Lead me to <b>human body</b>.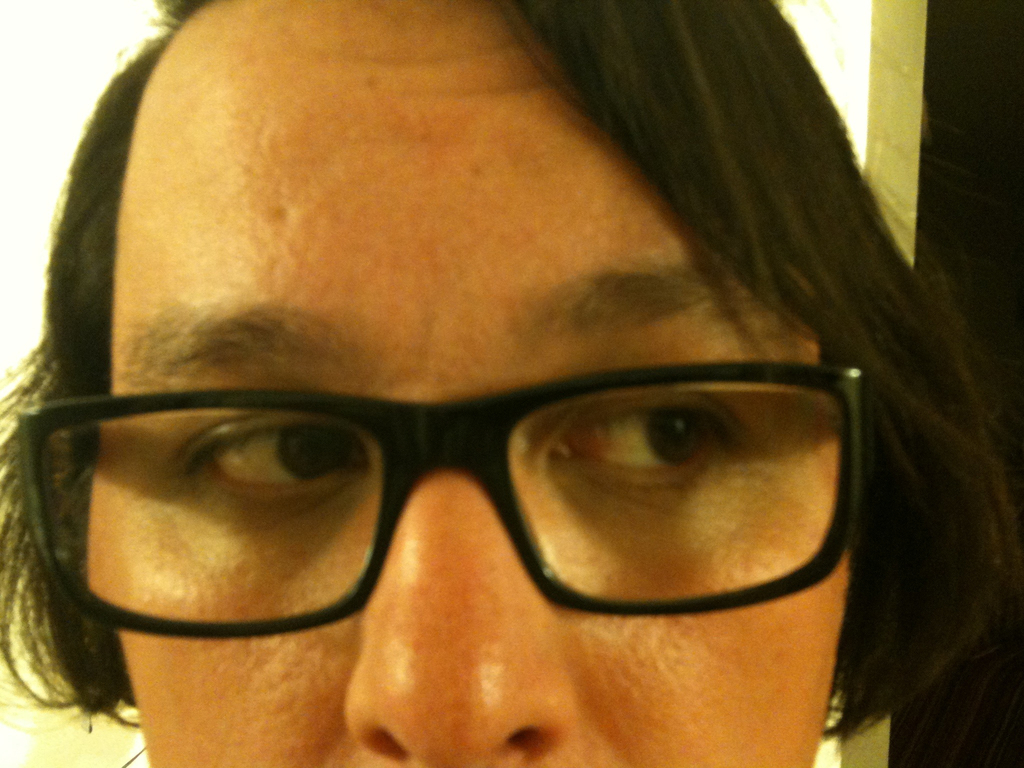
Lead to bbox(1, 1, 1022, 766).
